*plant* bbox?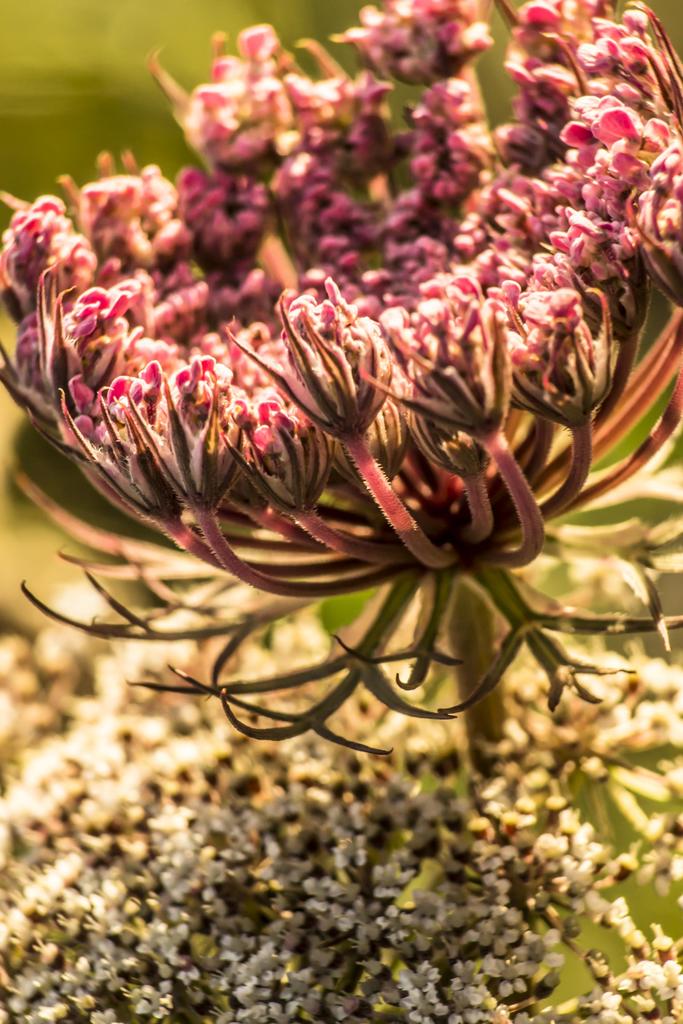
Rect(0, 0, 682, 1023)
